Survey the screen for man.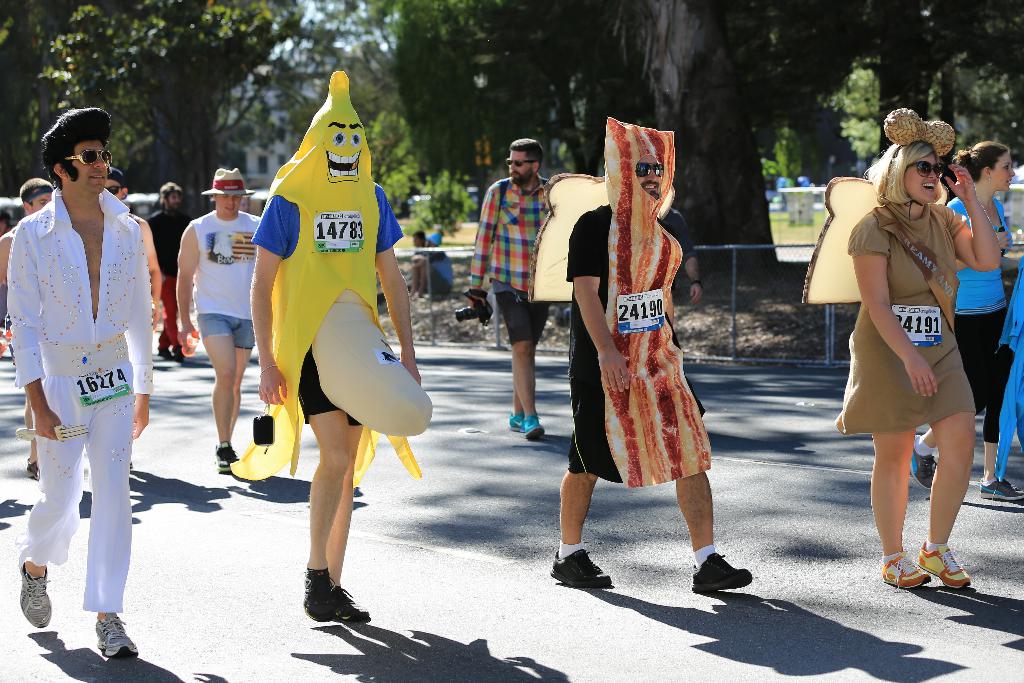
Survey found: BBox(0, 177, 54, 482).
